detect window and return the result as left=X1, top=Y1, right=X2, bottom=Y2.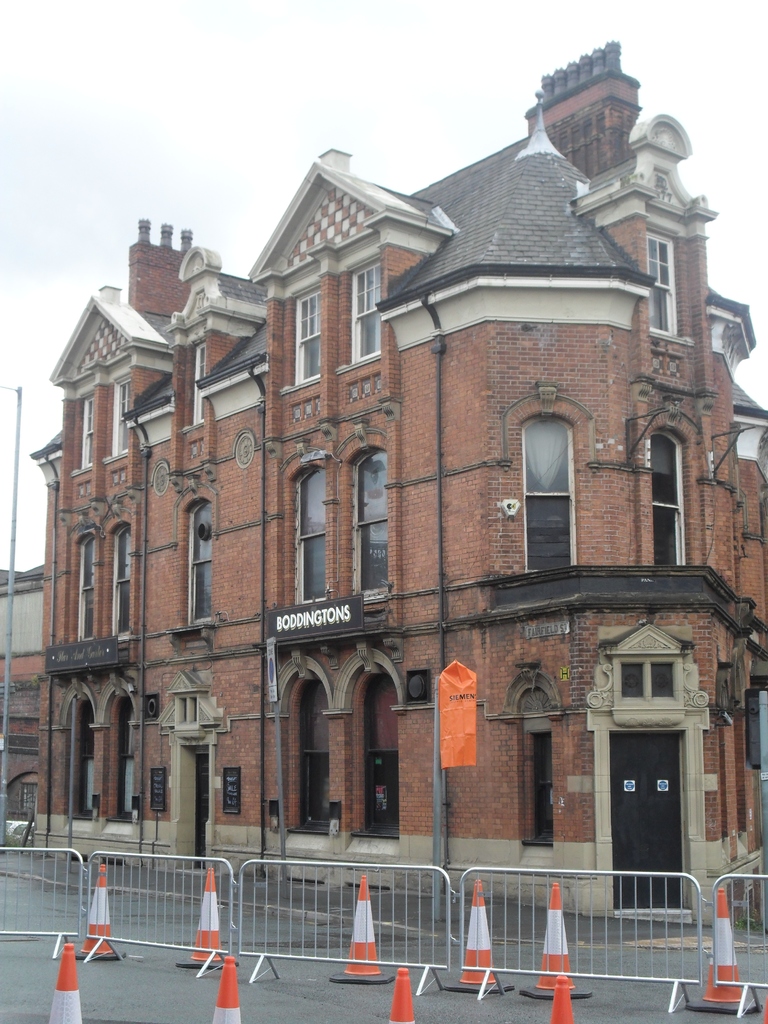
left=350, top=449, right=392, bottom=588.
